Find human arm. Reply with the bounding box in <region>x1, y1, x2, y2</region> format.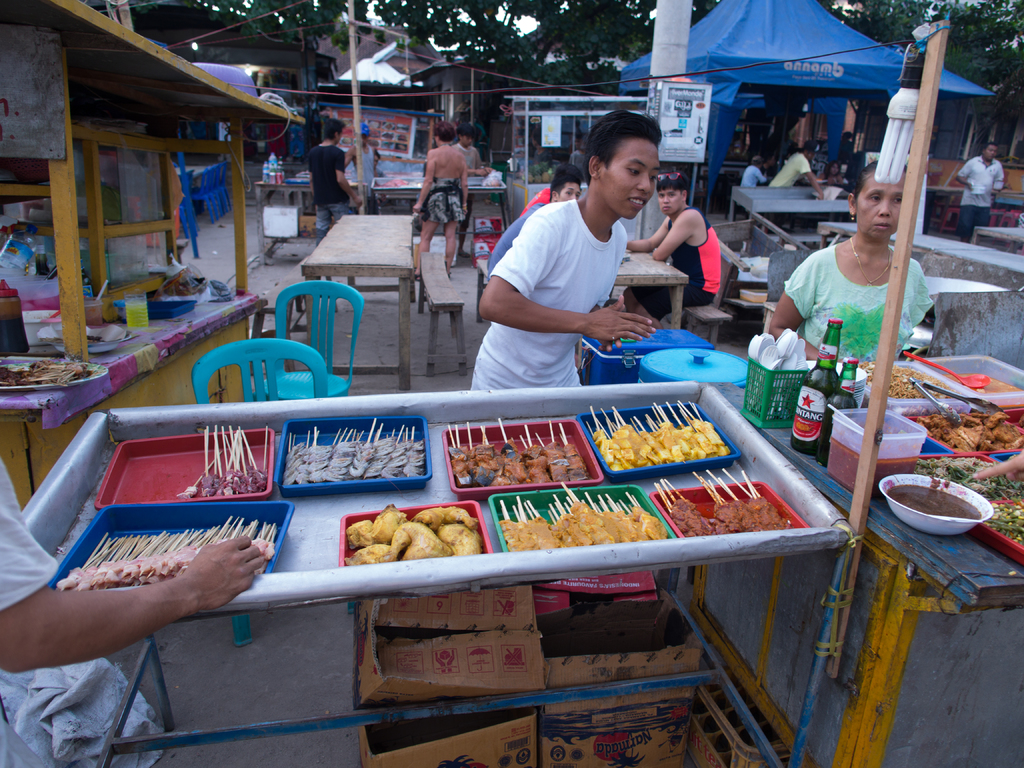
<region>335, 152, 364, 206</region>.
